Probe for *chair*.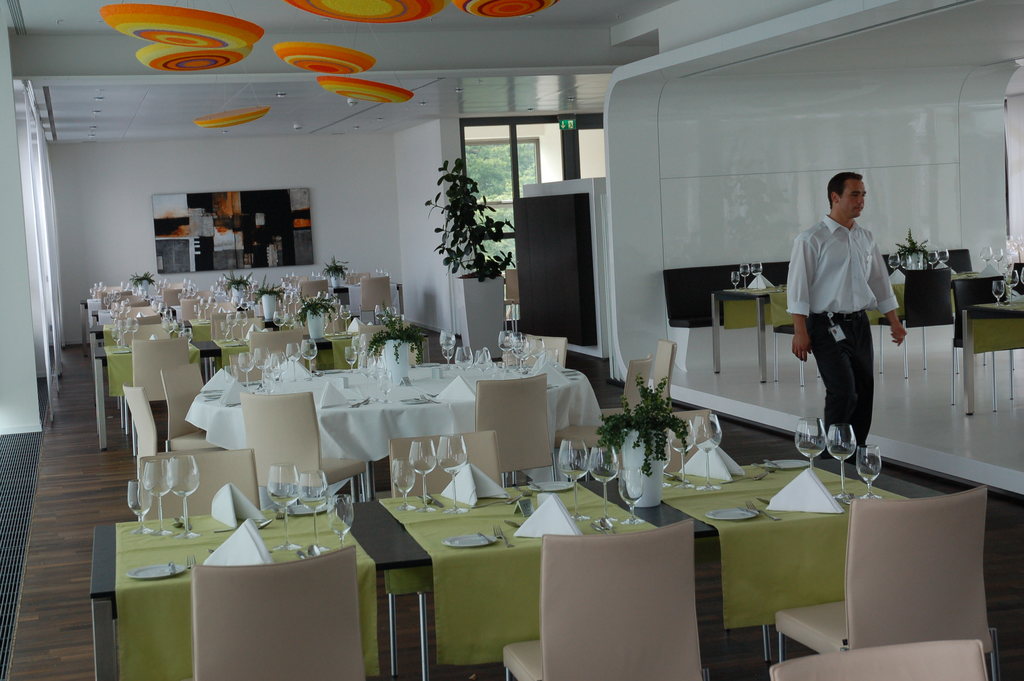
Probe result: <bbox>179, 295, 212, 324</bbox>.
